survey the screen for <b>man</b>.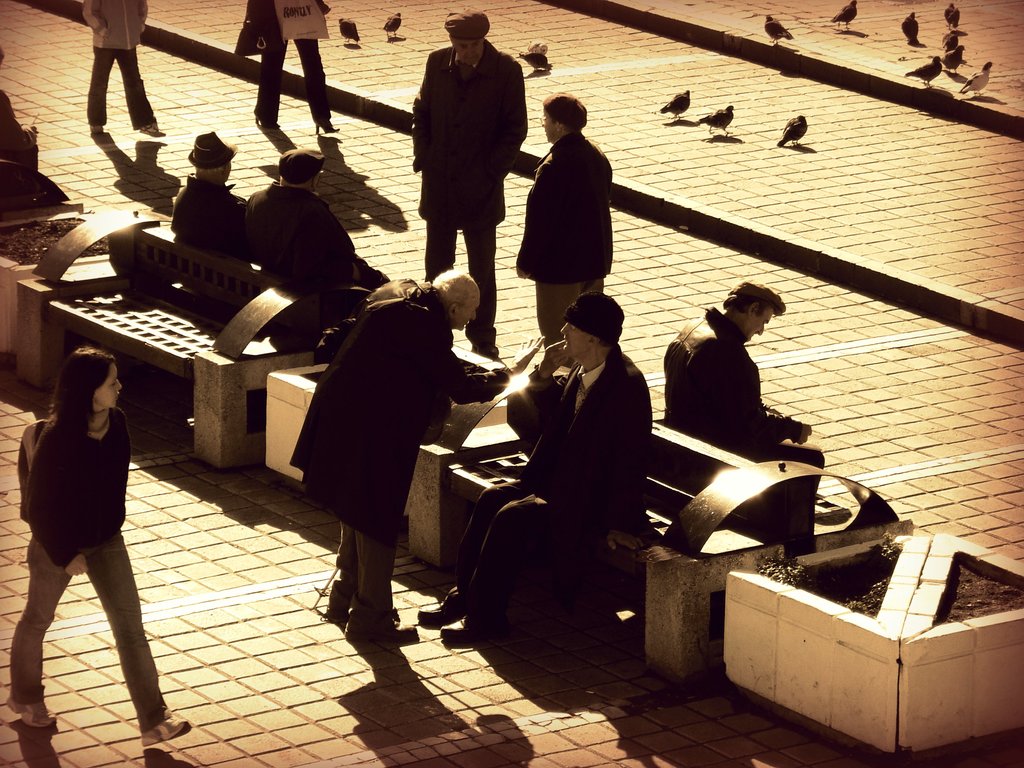
Survey found: 290, 270, 547, 646.
